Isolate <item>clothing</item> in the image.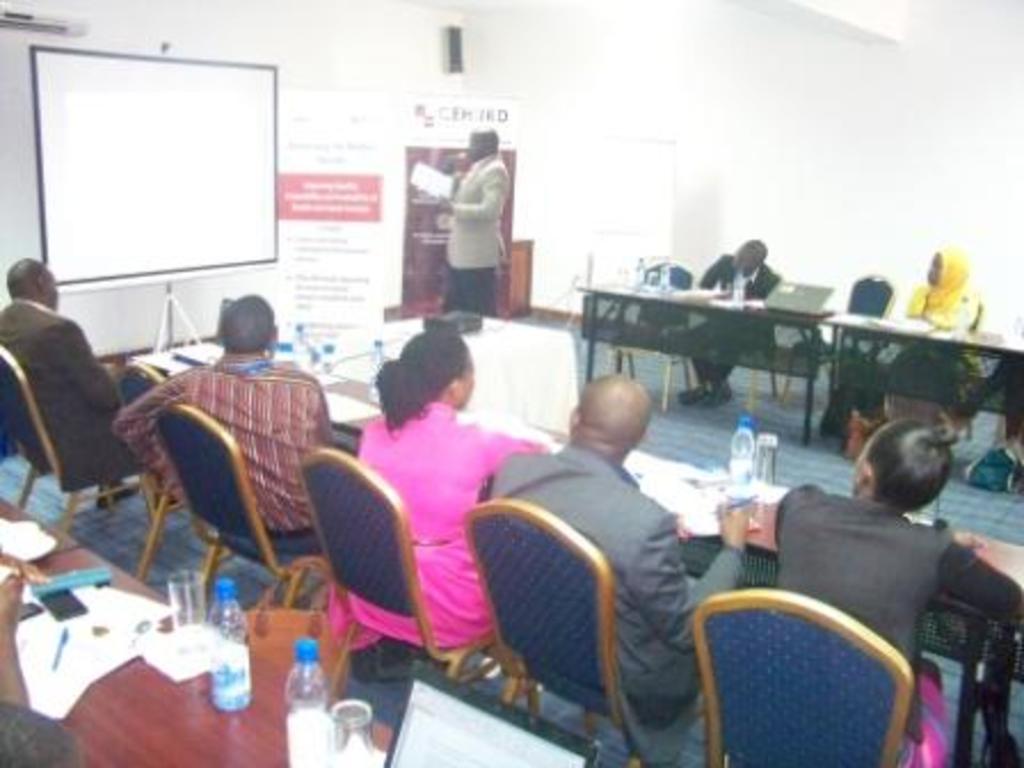
Isolated region: bbox(107, 352, 311, 544).
